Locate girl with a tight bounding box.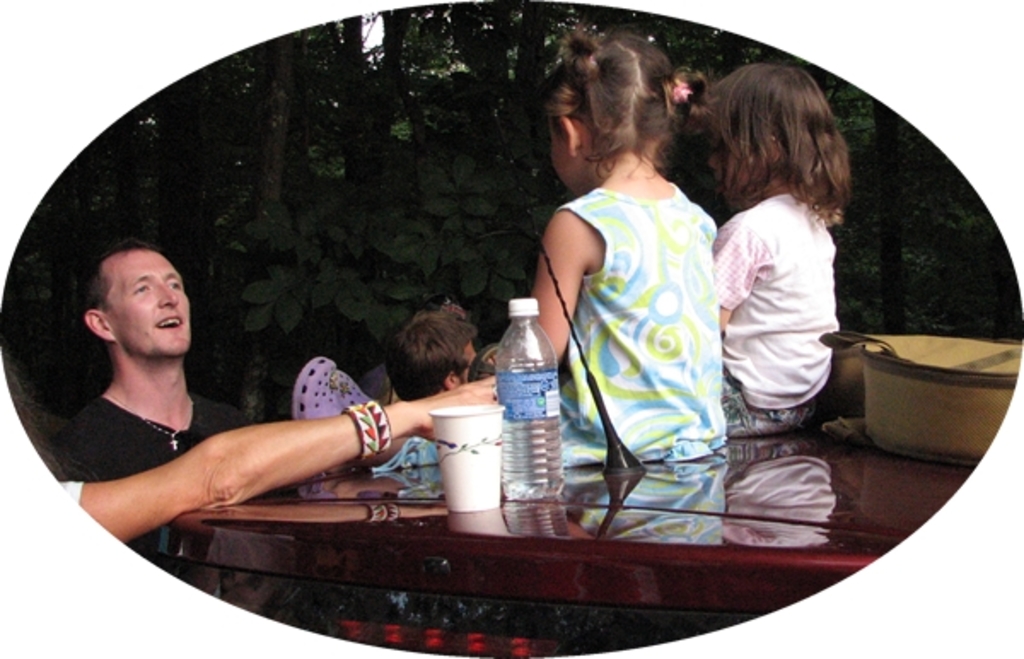
pyautogui.locateOnScreen(288, 32, 724, 476).
